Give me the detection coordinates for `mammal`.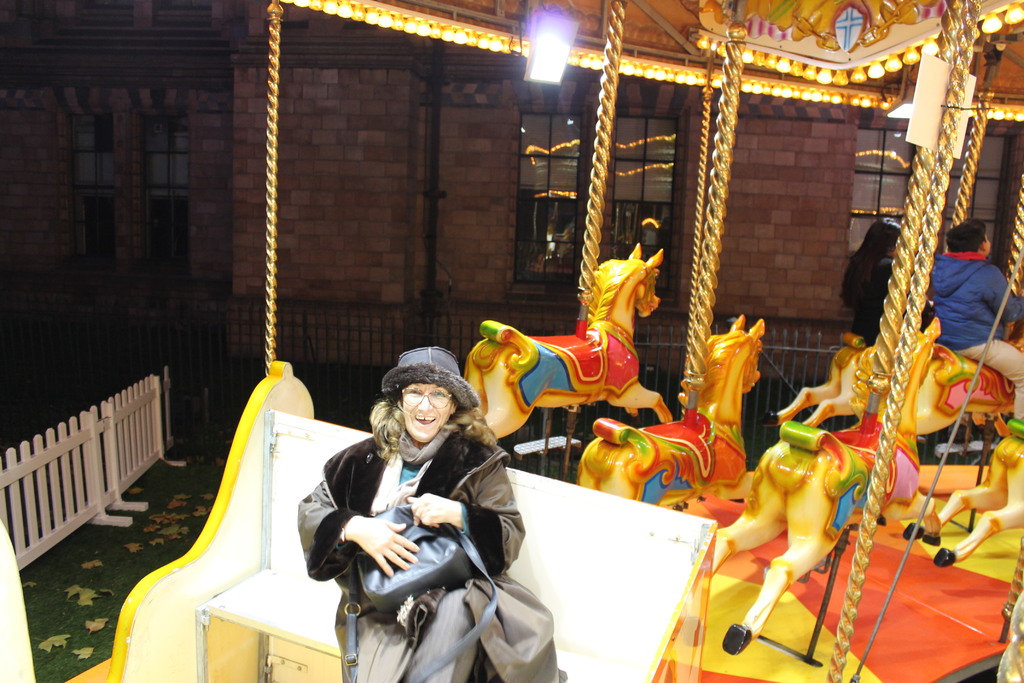
left=921, top=407, right=1023, bottom=567.
